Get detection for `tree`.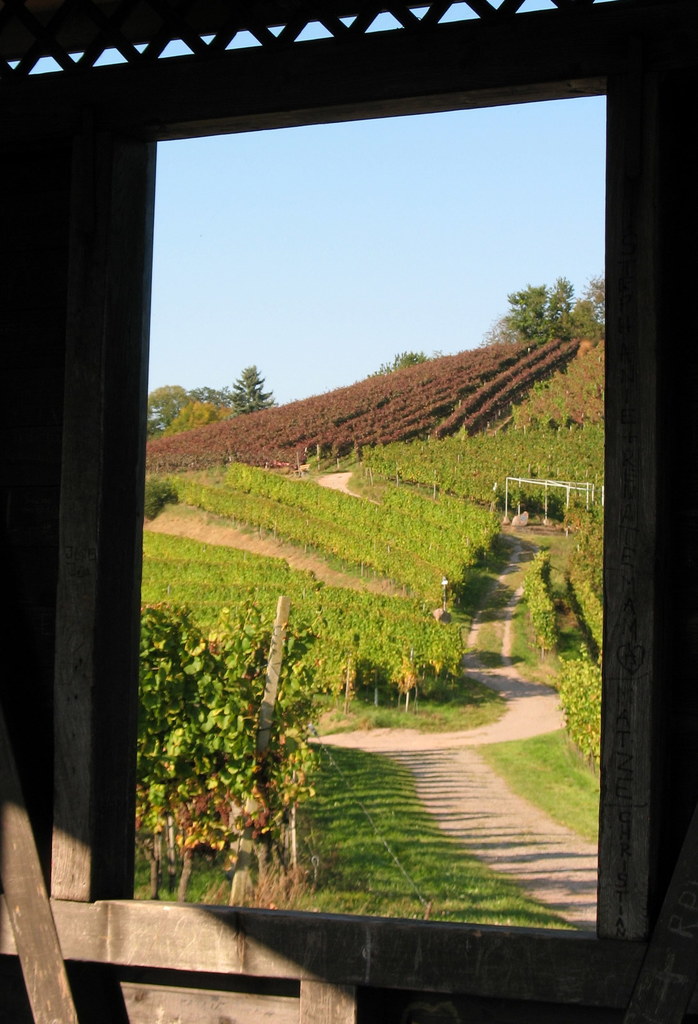
Detection: 380 350 420 373.
